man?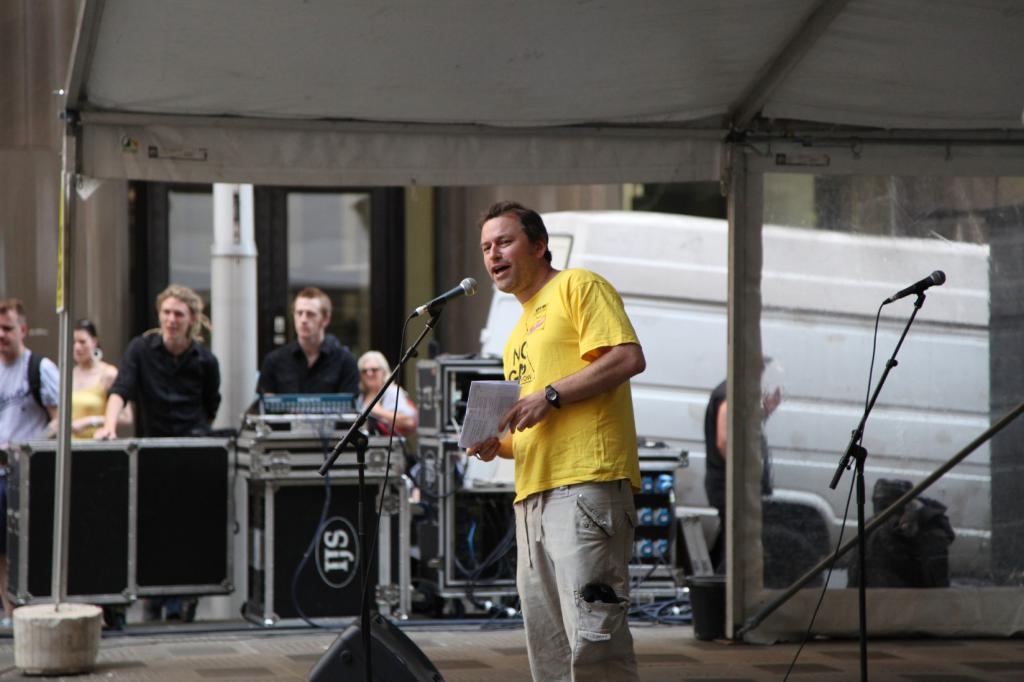
(x1=259, y1=293, x2=364, y2=398)
